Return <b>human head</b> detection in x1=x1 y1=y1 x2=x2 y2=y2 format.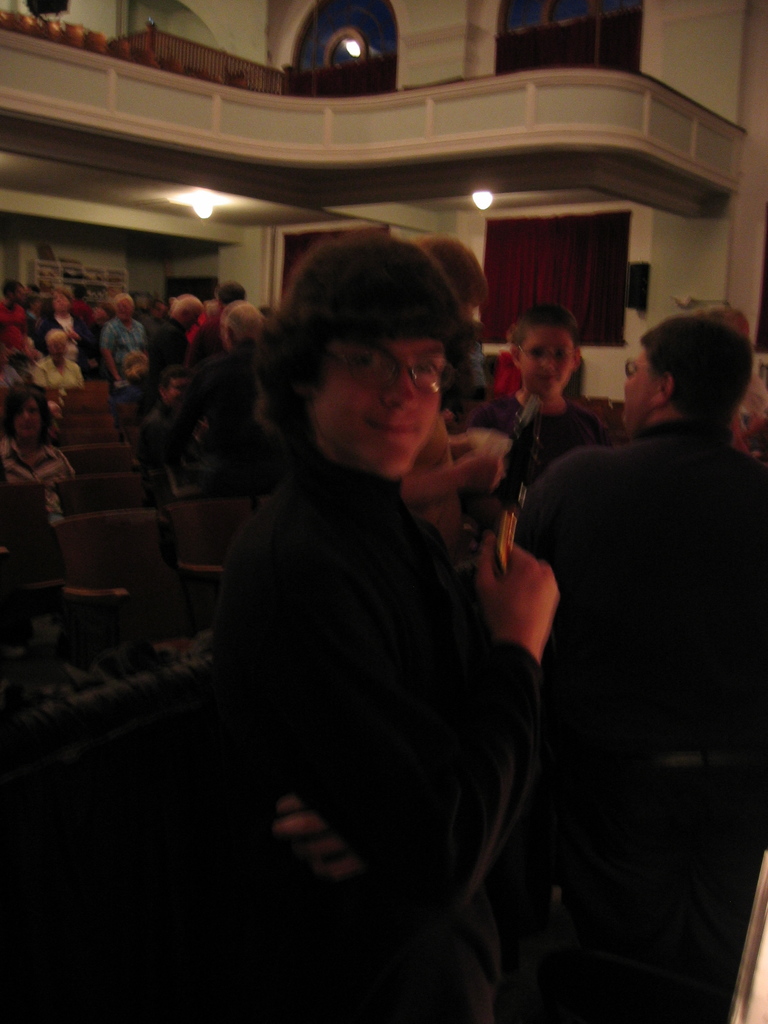
x1=625 y1=294 x2=767 y2=428.
